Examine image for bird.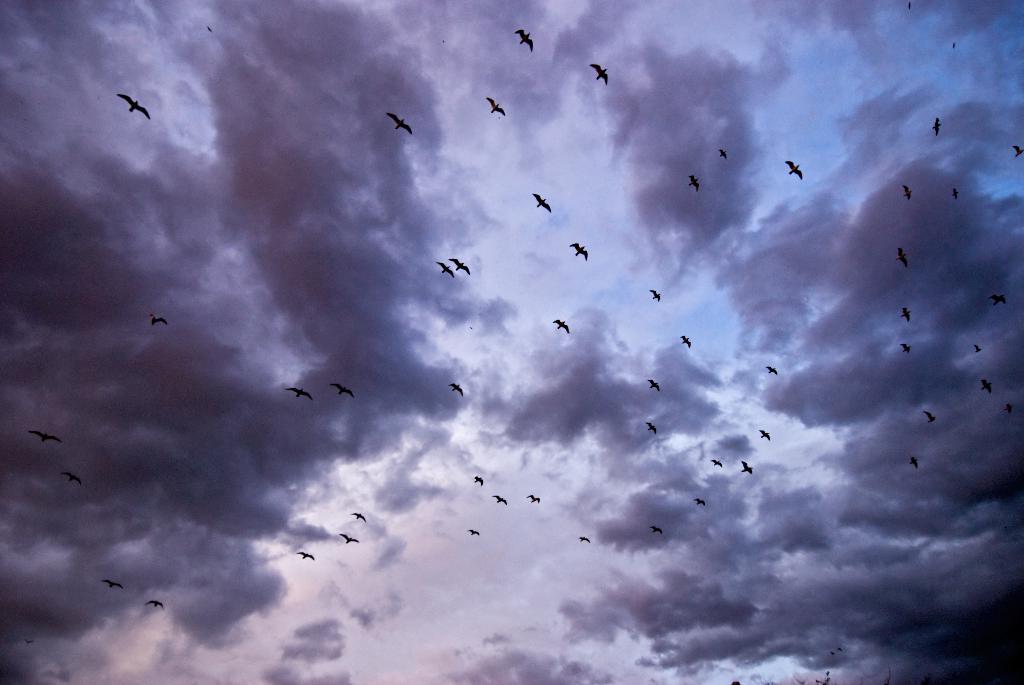
Examination result: 980, 376, 993, 395.
